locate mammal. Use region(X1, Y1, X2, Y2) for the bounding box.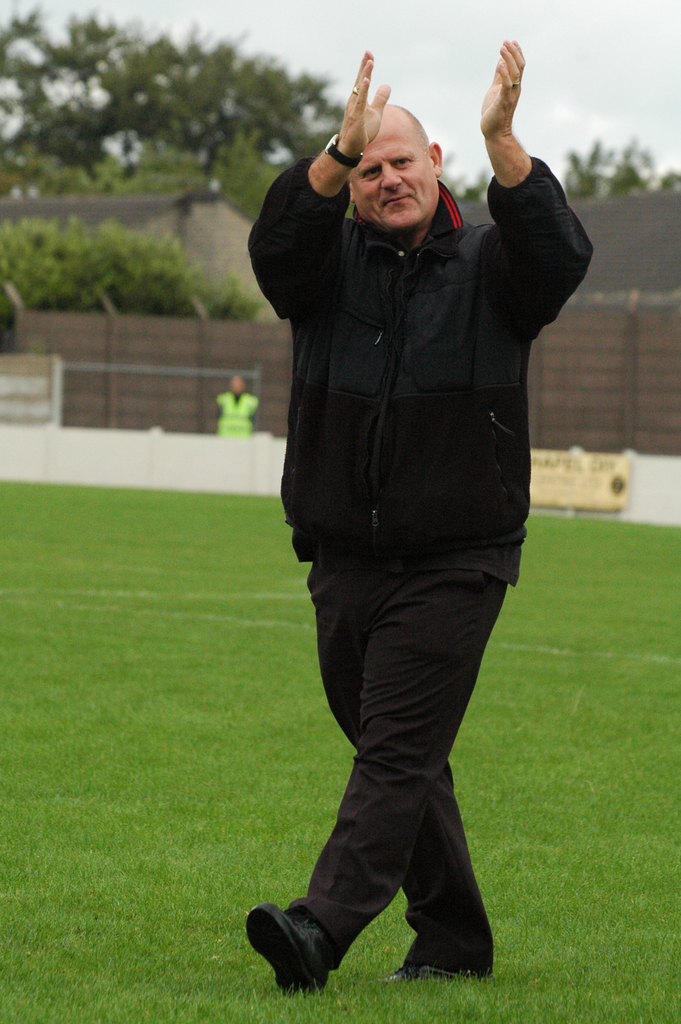
region(216, 371, 259, 435).
